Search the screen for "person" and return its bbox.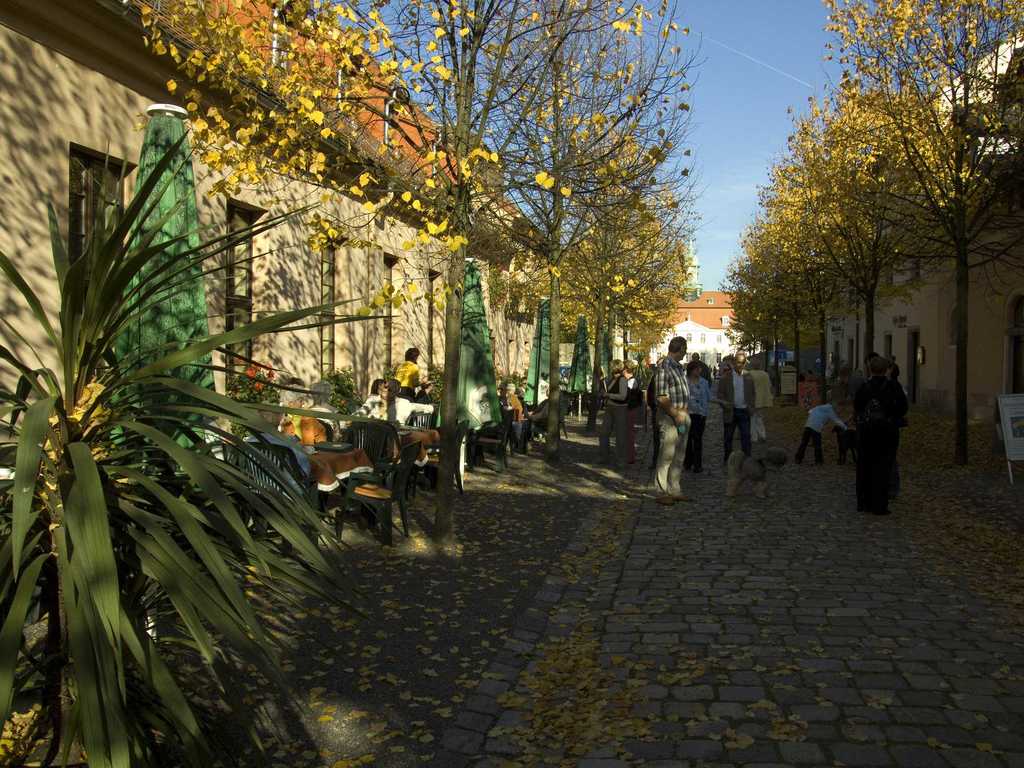
Found: <bbox>653, 335, 692, 500</bbox>.
